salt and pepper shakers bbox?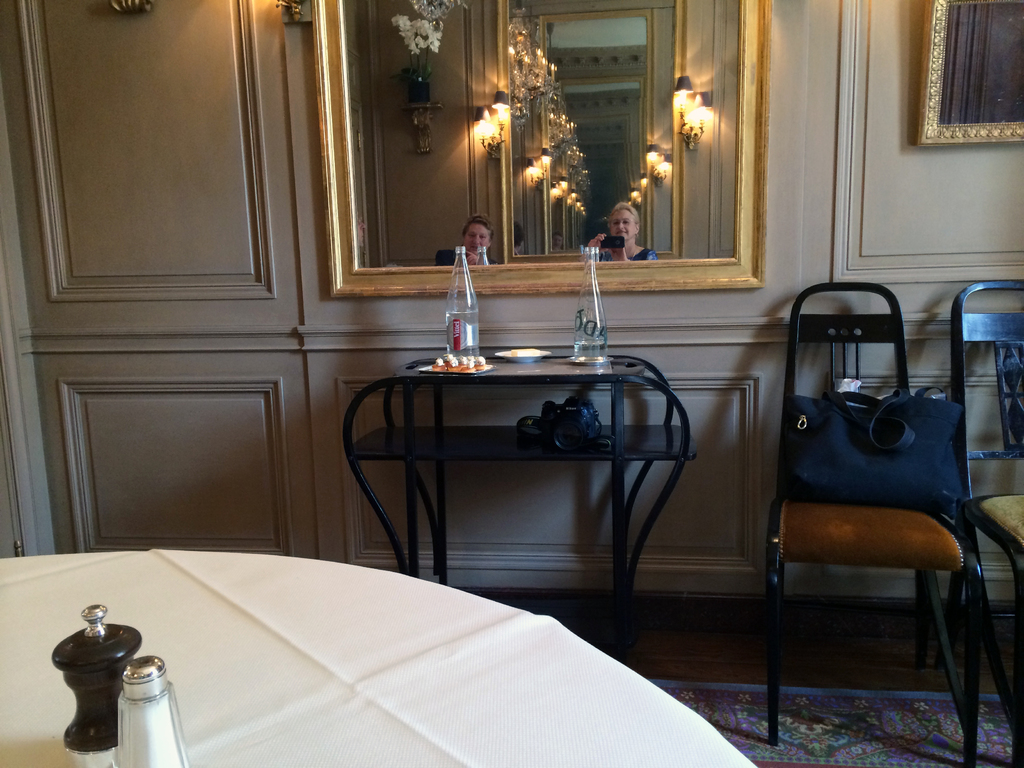
pyautogui.locateOnScreen(48, 598, 144, 767)
